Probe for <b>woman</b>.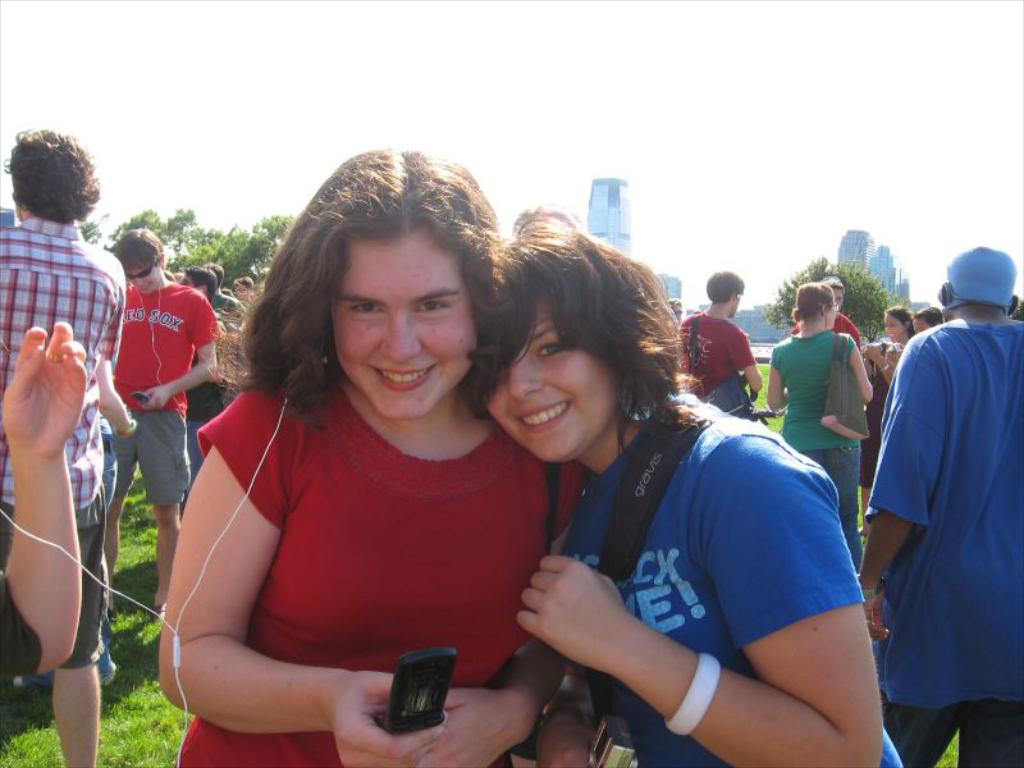
Probe result: (457, 237, 908, 767).
